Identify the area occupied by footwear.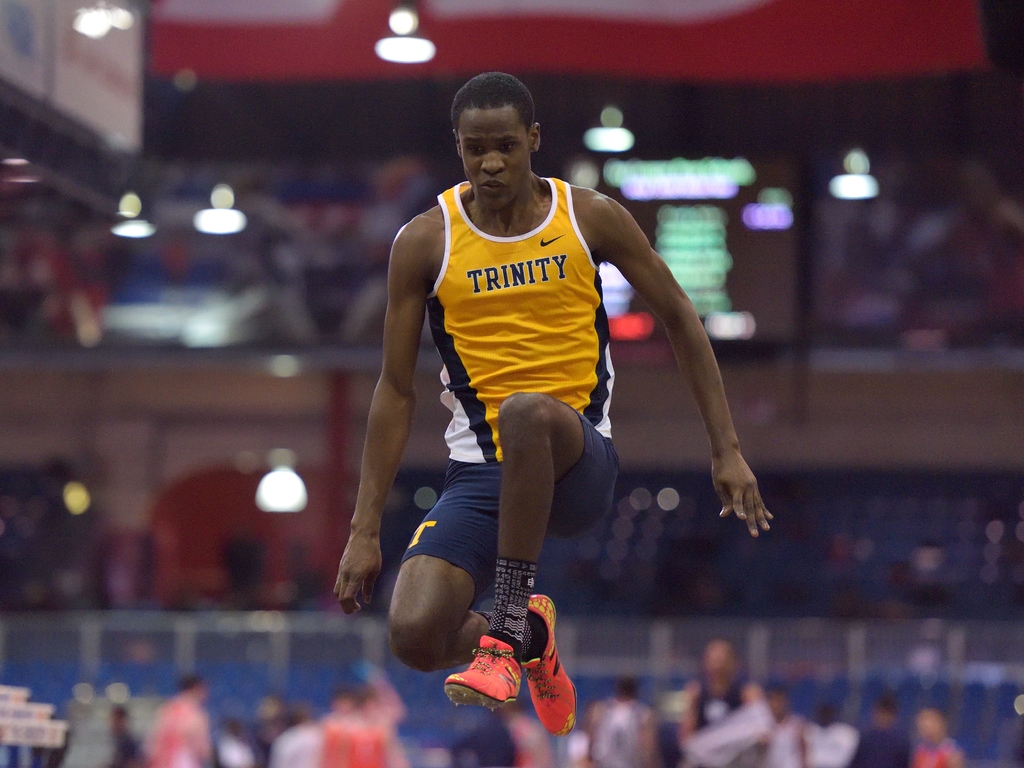
Area: {"left": 443, "top": 630, "right": 543, "bottom": 733}.
